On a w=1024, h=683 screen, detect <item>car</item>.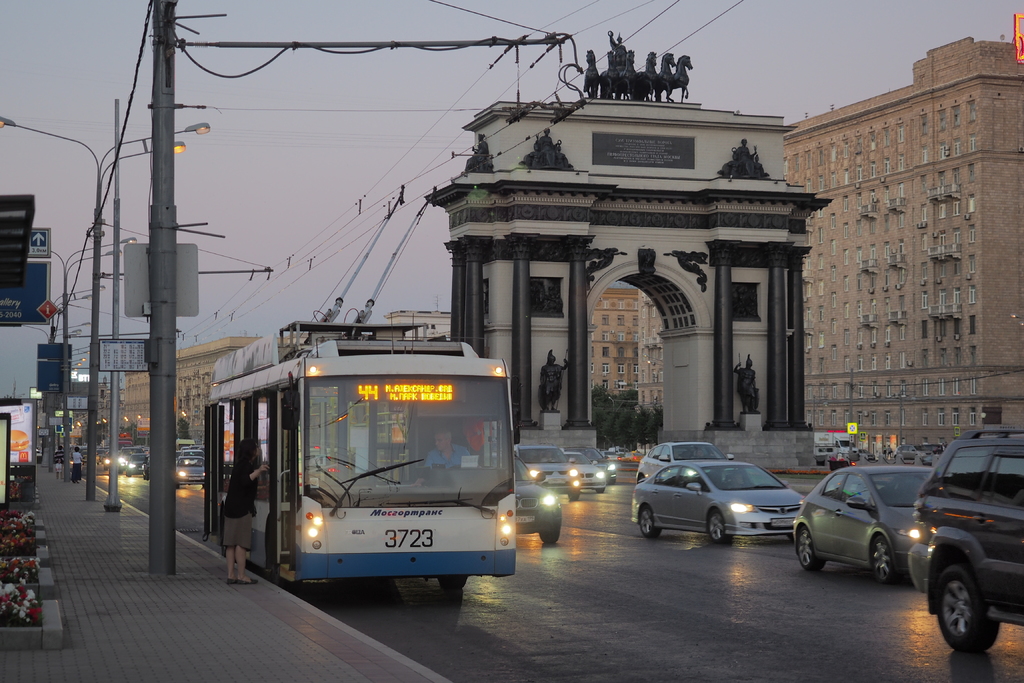
bbox(516, 453, 562, 552).
